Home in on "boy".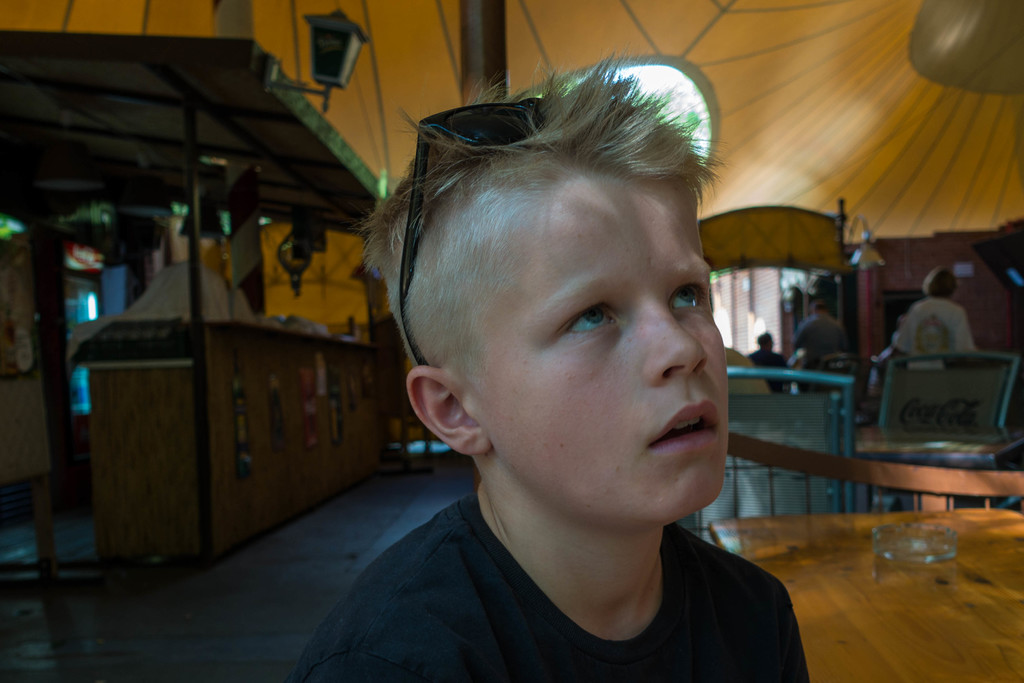
Homed in at locate(295, 53, 812, 682).
